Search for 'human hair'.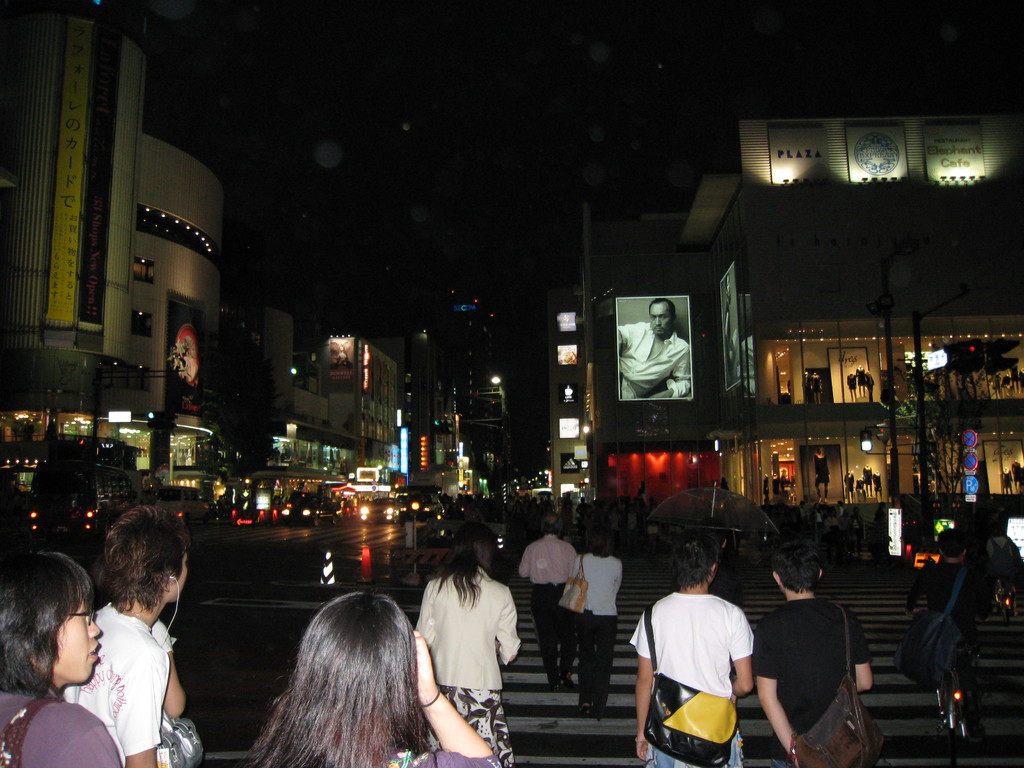
Found at 587/525/616/562.
